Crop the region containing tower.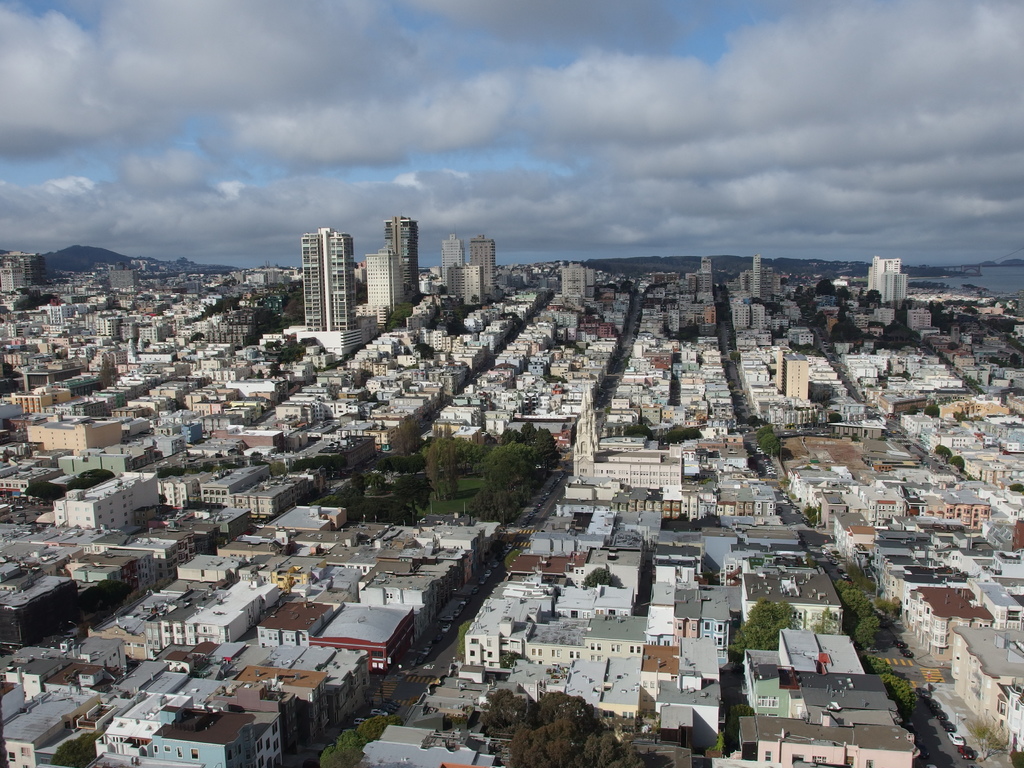
Crop region: Rect(867, 254, 913, 320).
